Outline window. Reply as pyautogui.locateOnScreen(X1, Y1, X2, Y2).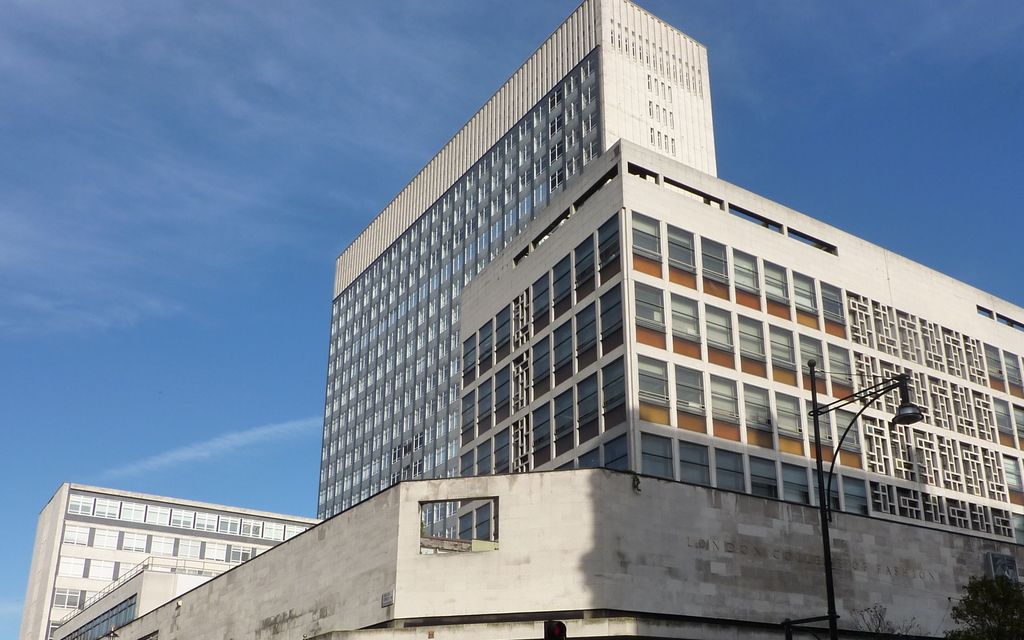
pyautogui.locateOnScreen(583, 370, 607, 446).
